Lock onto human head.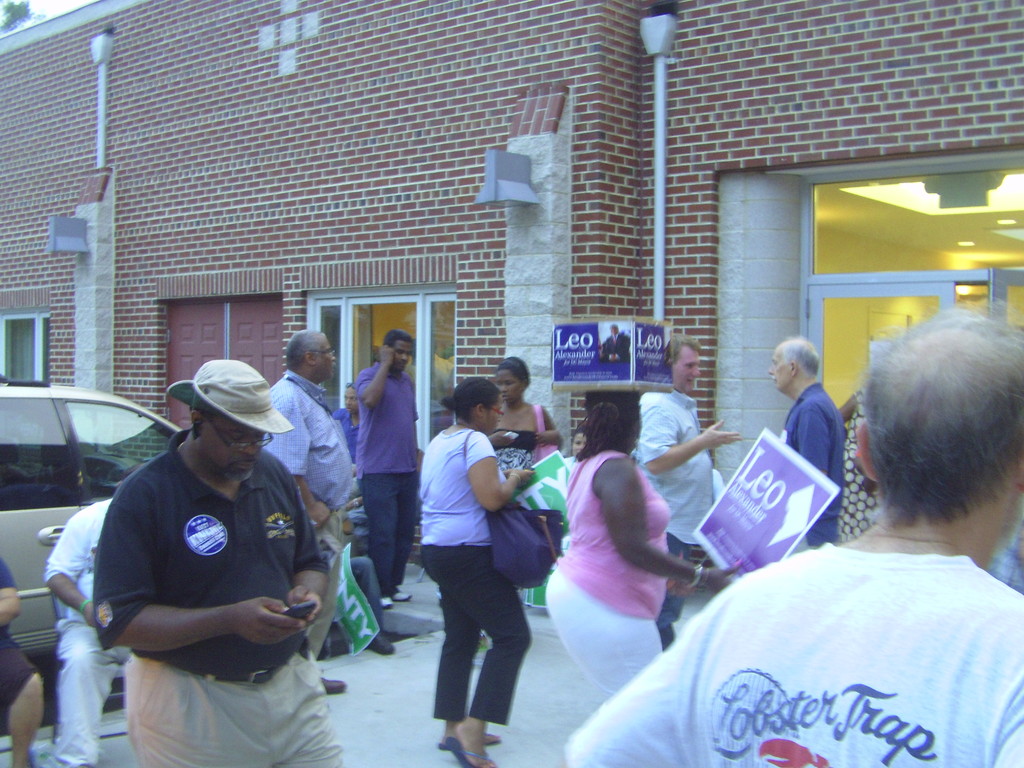
Locked: detection(581, 390, 638, 455).
